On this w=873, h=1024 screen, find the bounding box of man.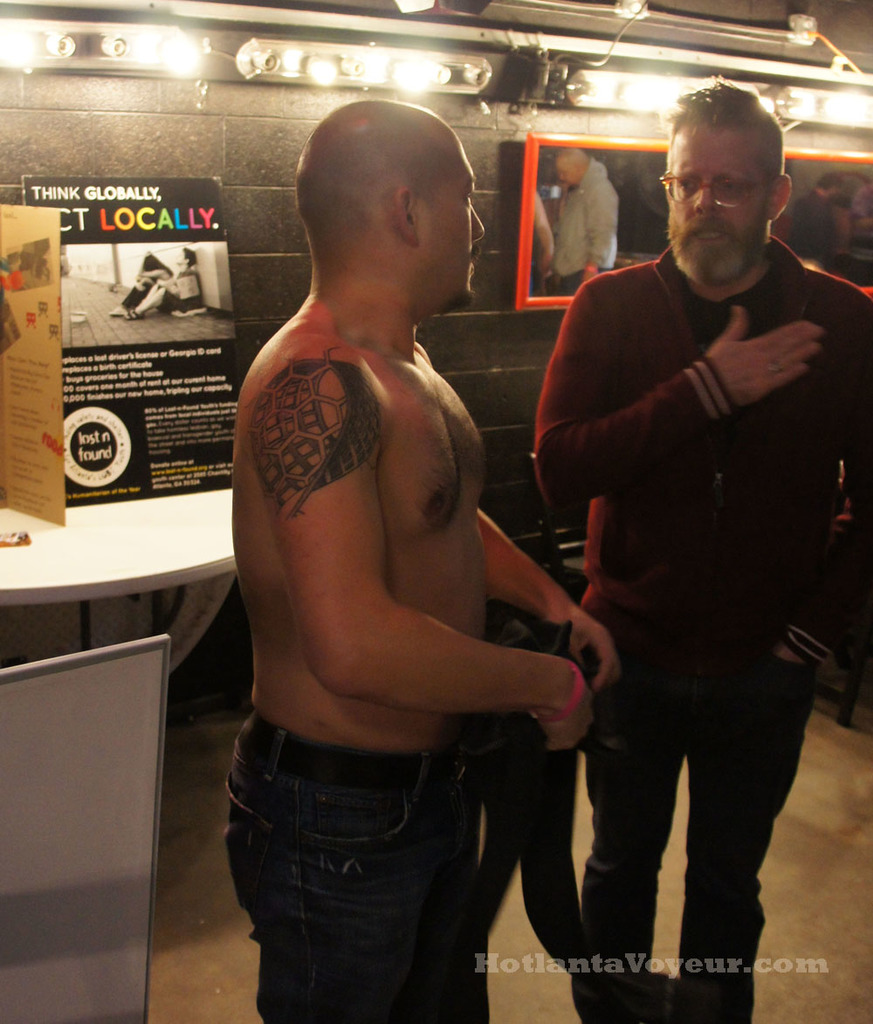
Bounding box: (122, 247, 205, 314).
